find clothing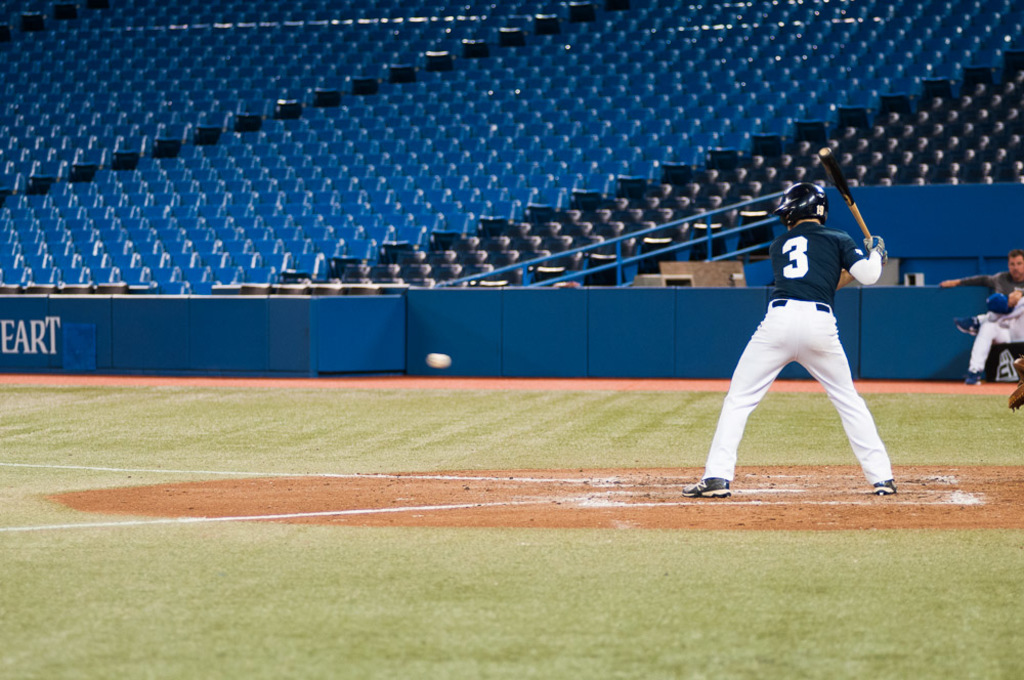
x1=693 y1=221 x2=882 y2=487
